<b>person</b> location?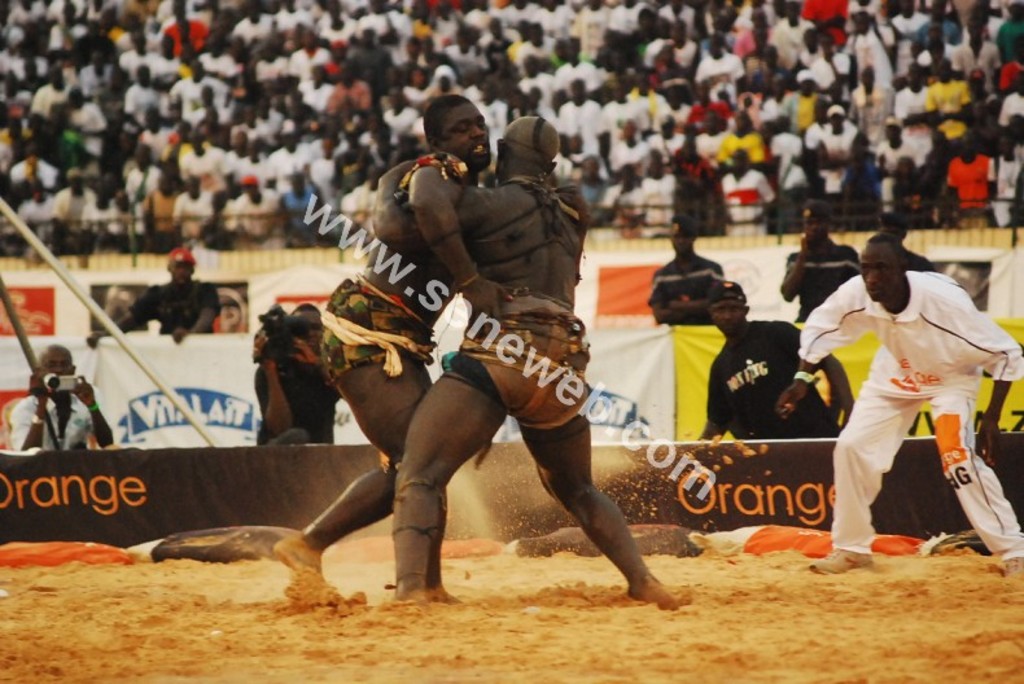
<region>280, 93, 516, 608</region>
